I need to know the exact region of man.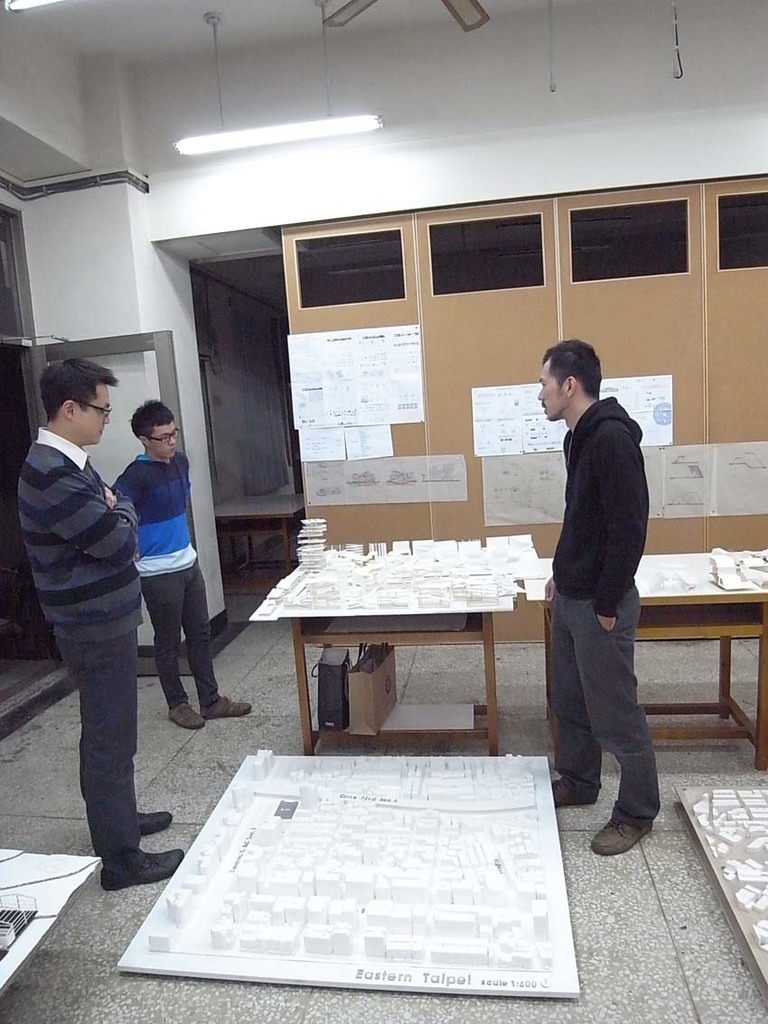
Region: (x1=21, y1=357, x2=183, y2=887).
